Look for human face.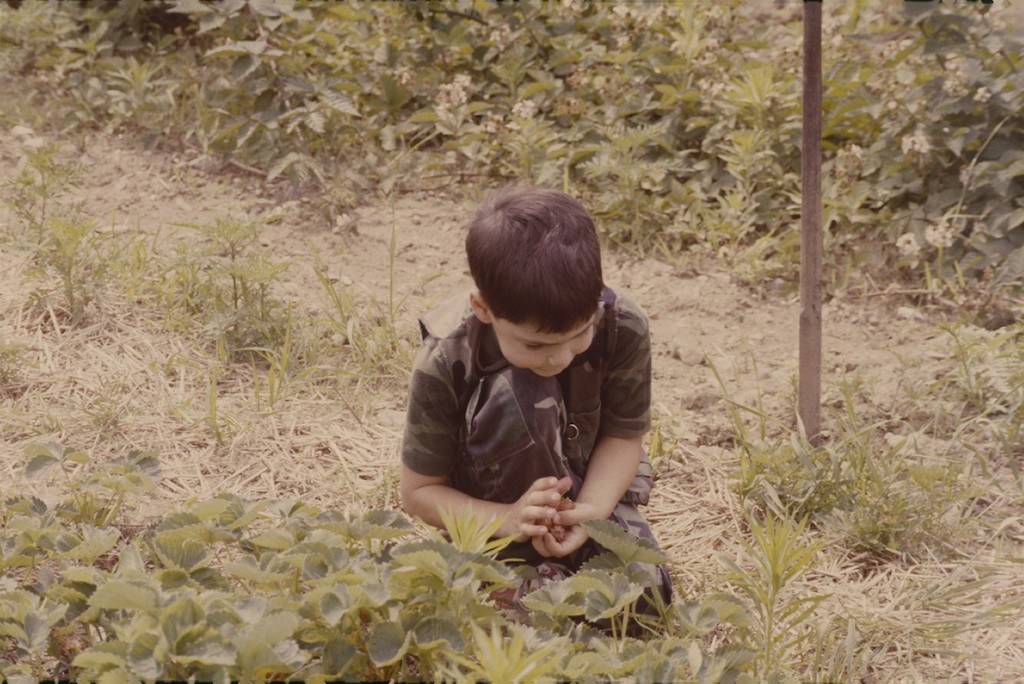
Found: <box>494,305,604,389</box>.
